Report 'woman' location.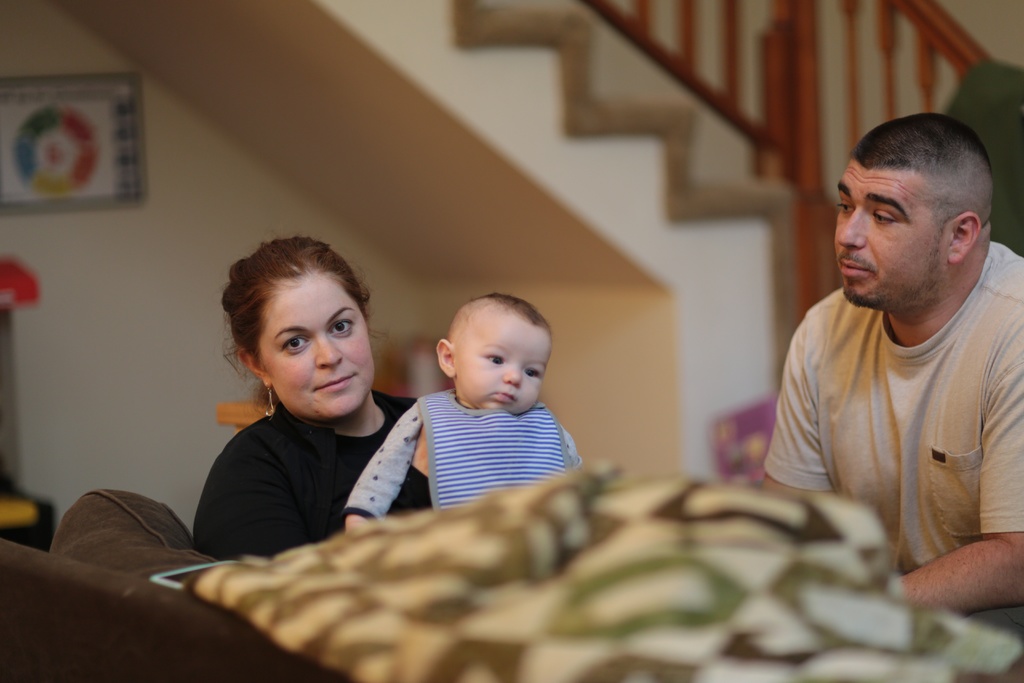
Report: bbox=(184, 223, 437, 580).
